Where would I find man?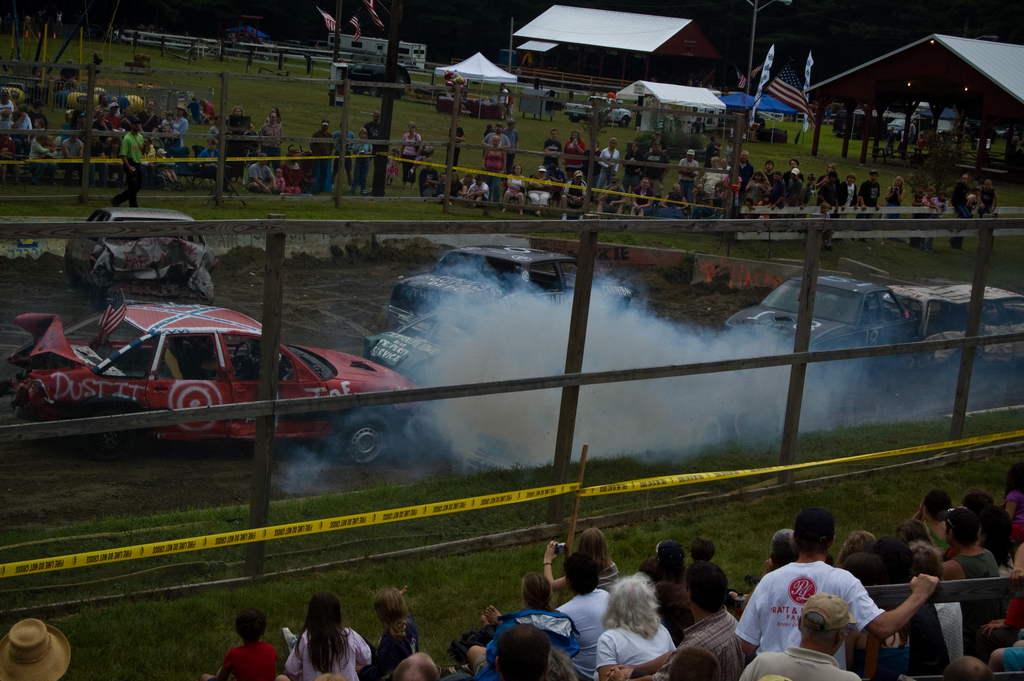
At 459/170/477/191.
